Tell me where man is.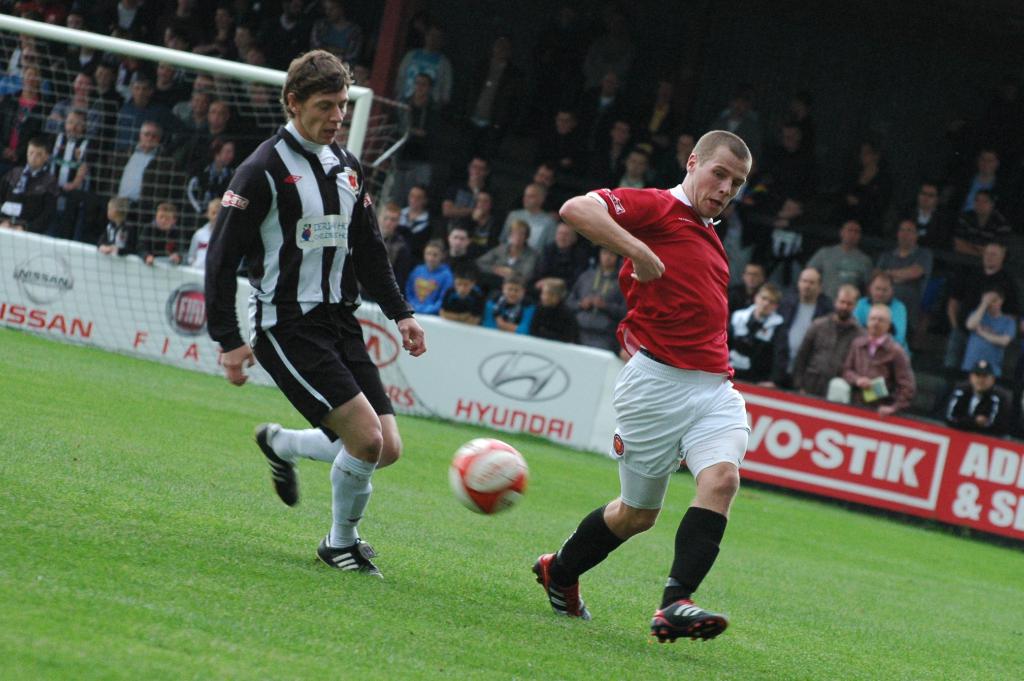
man is at bbox=(569, 247, 630, 355).
